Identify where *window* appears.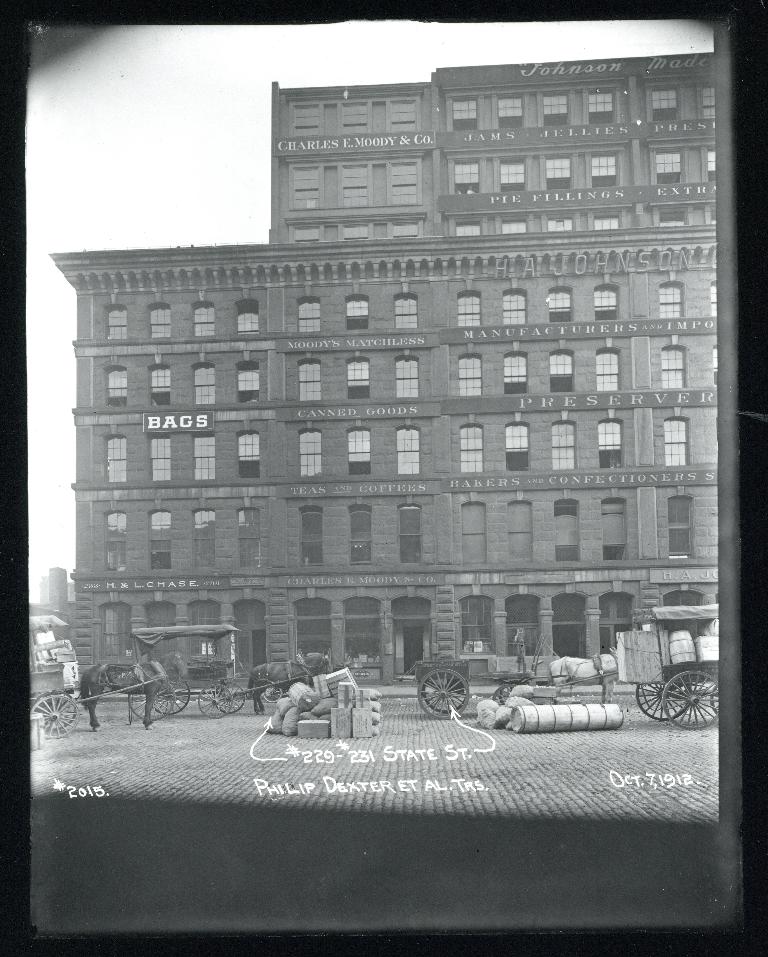
Appears at box=[548, 215, 572, 232].
